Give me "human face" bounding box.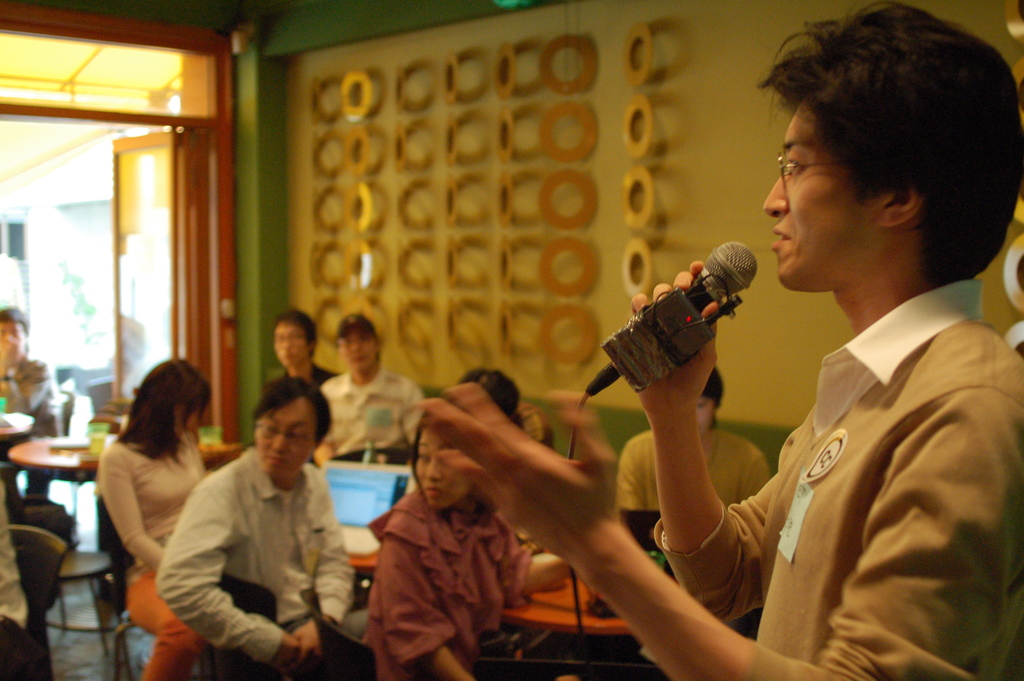
(x1=763, y1=111, x2=884, y2=284).
